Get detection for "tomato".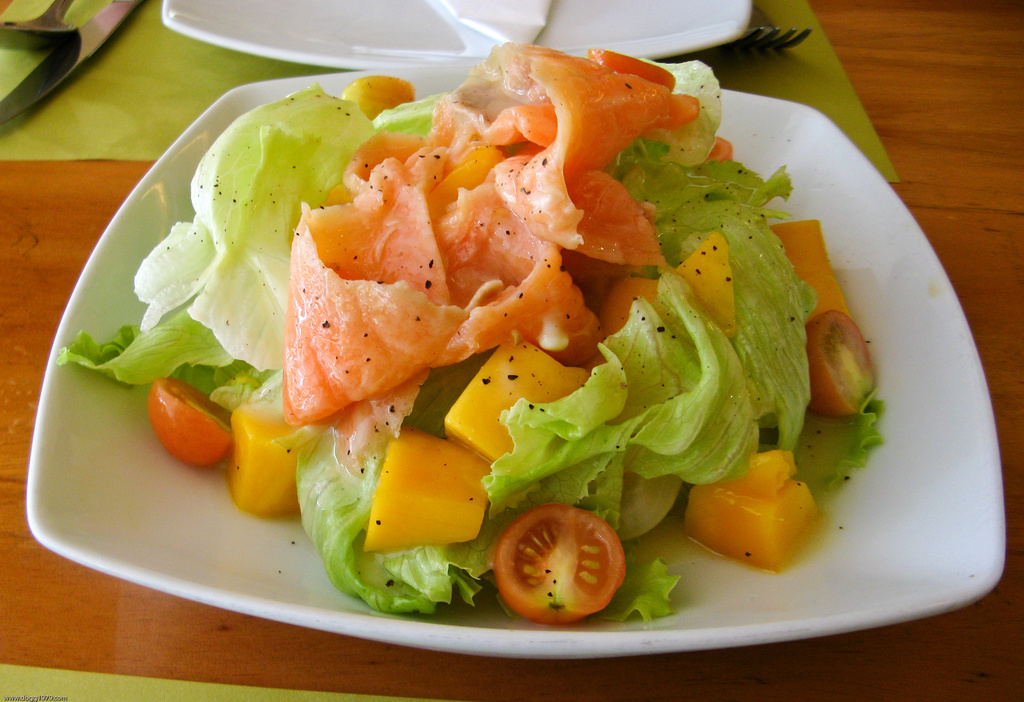
Detection: Rect(488, 503, 631, 625).
